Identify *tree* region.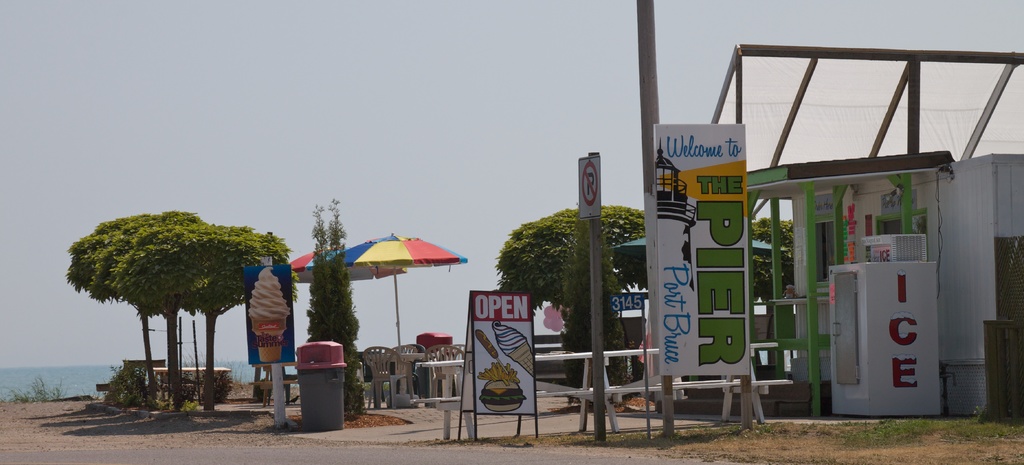
Region: (318, 200, 368, 422).
